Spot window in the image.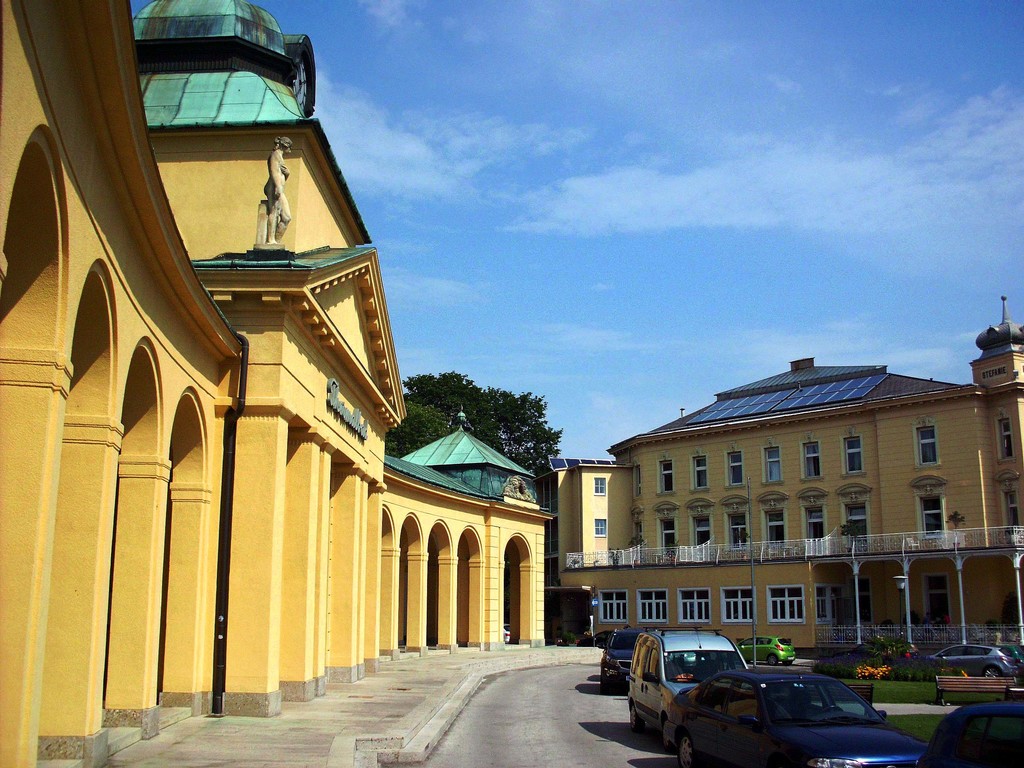
window found at [592,517,605,540].
